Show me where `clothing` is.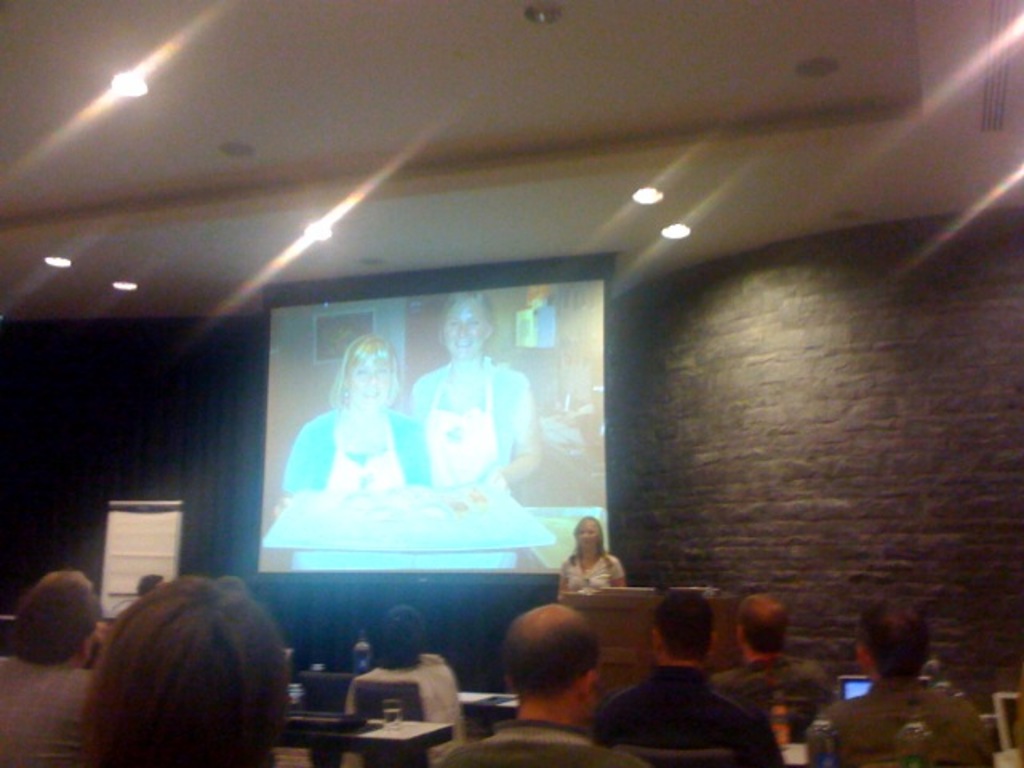
`clothing` is at [808,677,992,766].
